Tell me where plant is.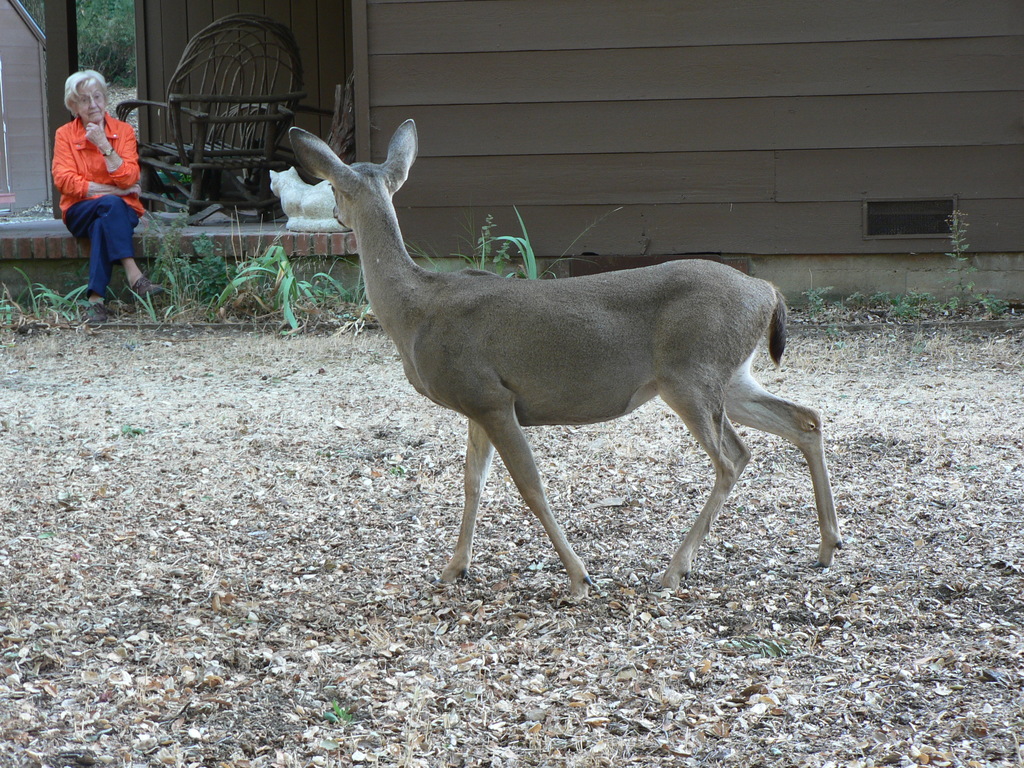
plant is at 413 204 552 282.
